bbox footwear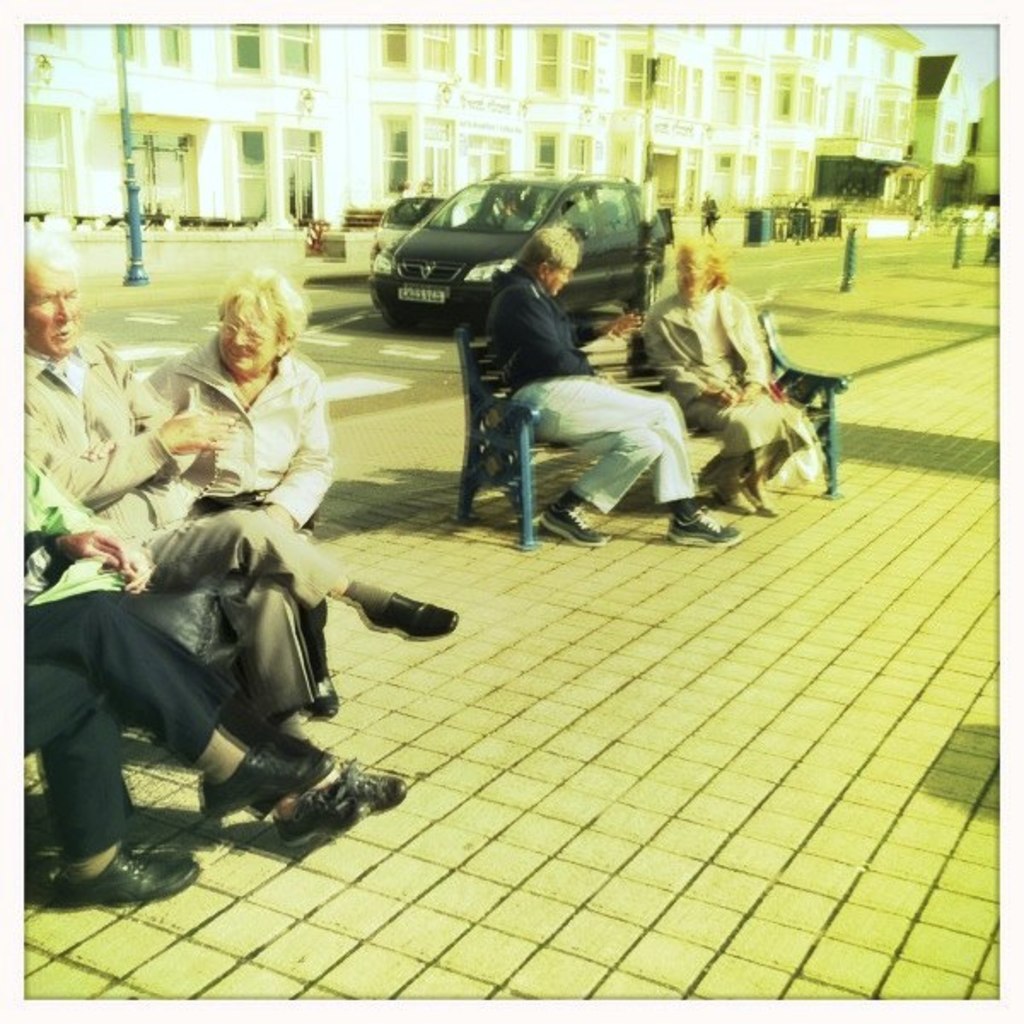
[x1=302, y1=650, x2=336, y2=720]
